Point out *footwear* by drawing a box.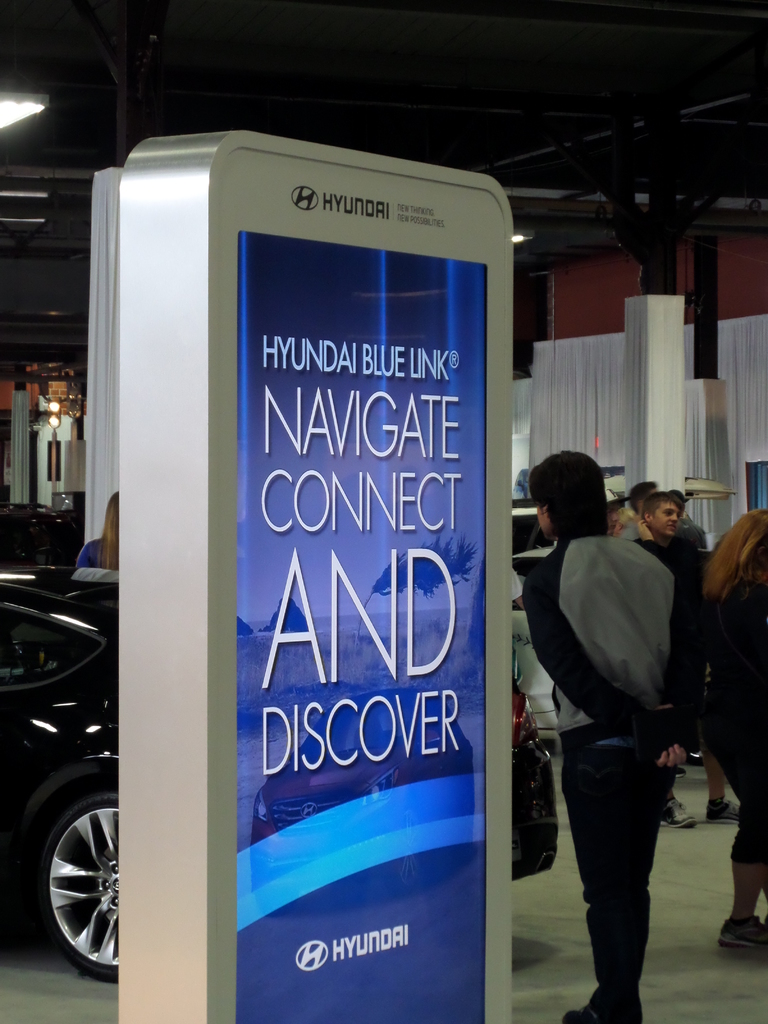
bbox(716, 915, 767, 948).
